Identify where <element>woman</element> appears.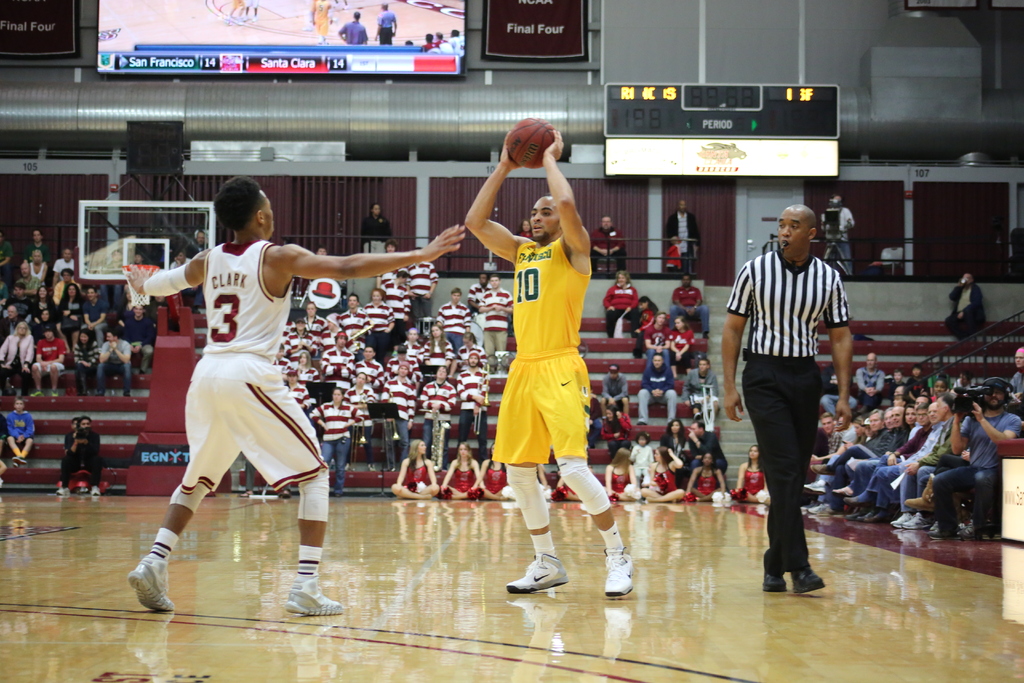
Appears at (689,454,725,500).
